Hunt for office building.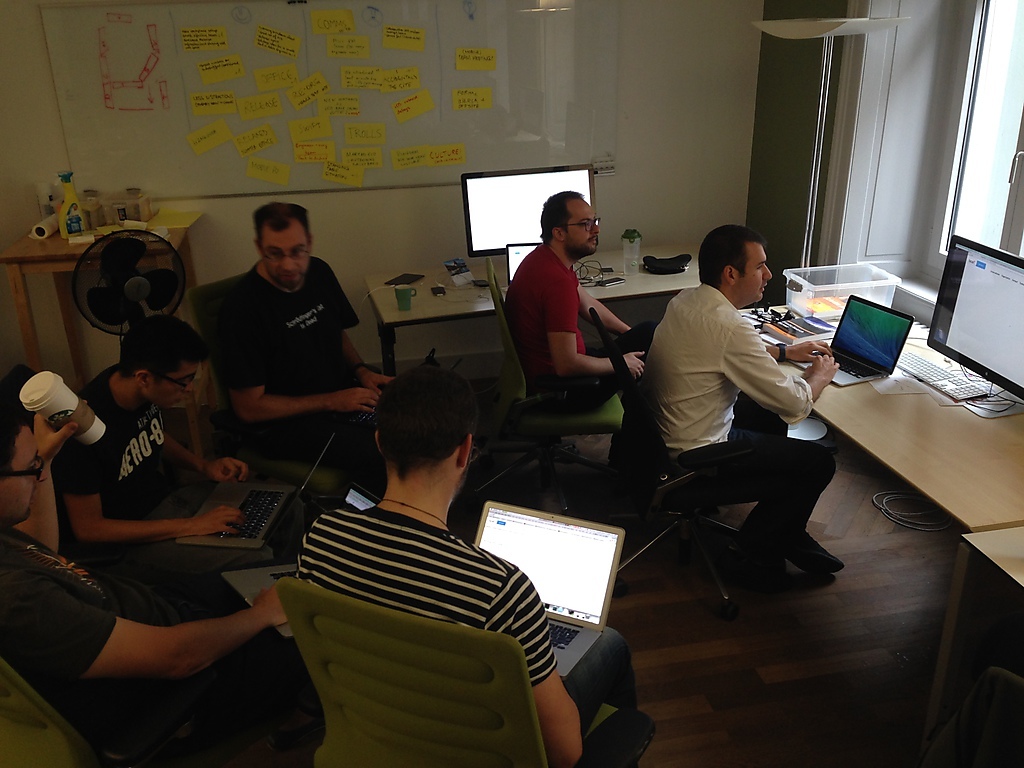
Hunted down at {"left": 4, "top": 0, "right": 1023, "bottom": 720}.
